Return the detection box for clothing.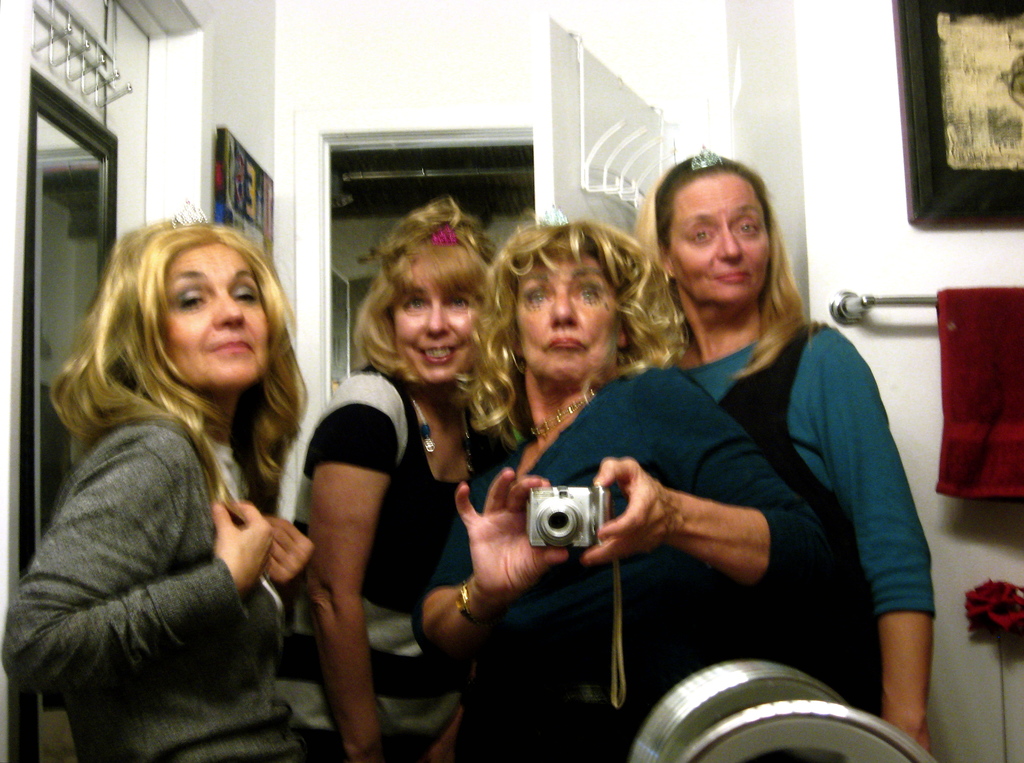
left=412, top=363, right=831, bottom=762.
